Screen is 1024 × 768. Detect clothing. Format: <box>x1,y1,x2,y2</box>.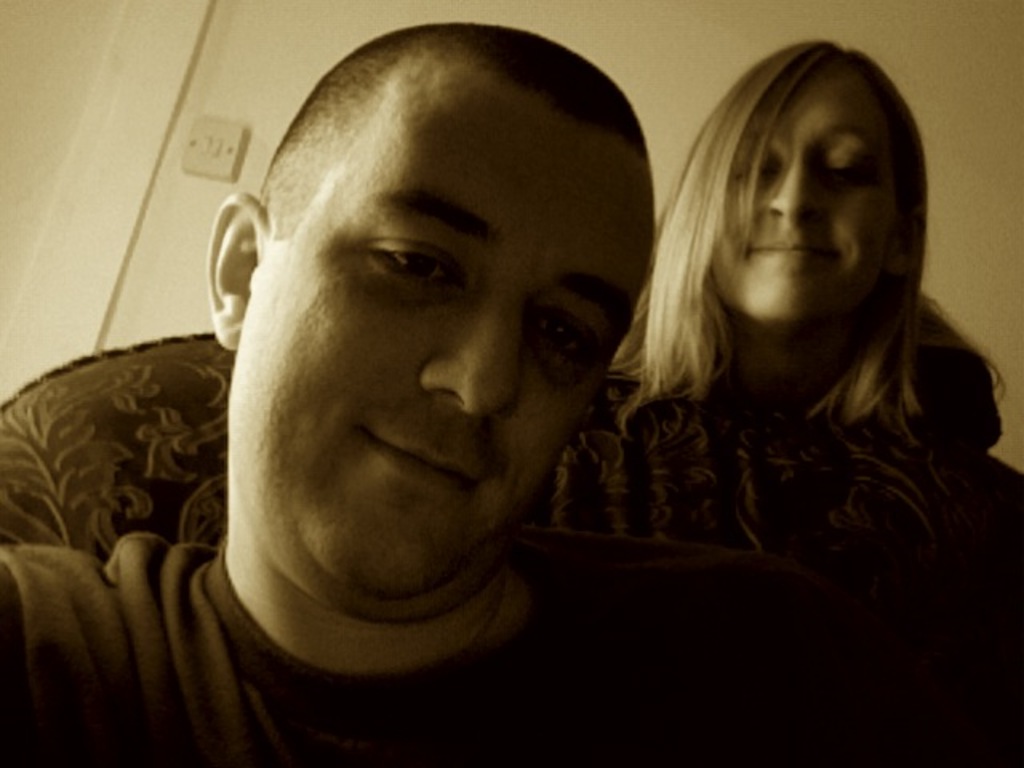
<box>490,368,1014,766</box>.
